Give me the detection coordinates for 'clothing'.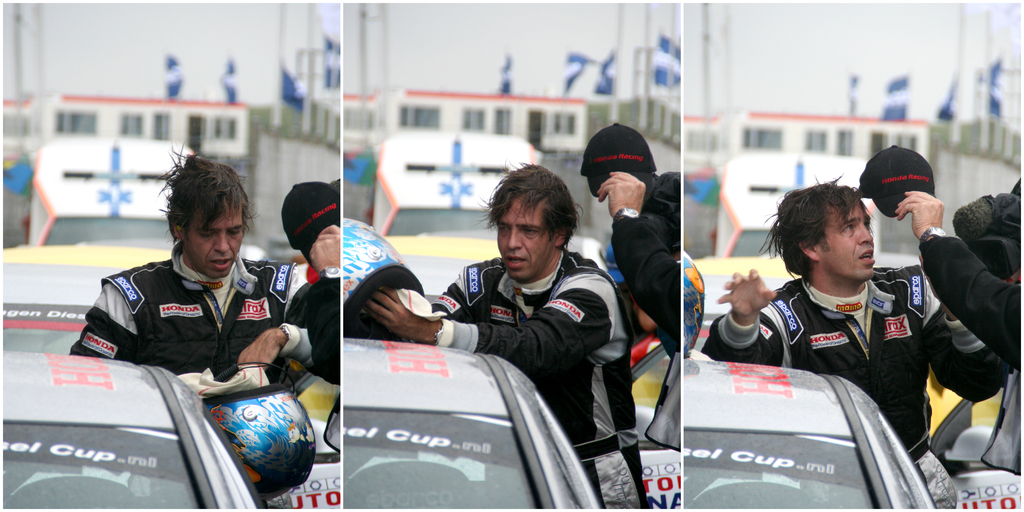
box(305, 277, 341, 387).
